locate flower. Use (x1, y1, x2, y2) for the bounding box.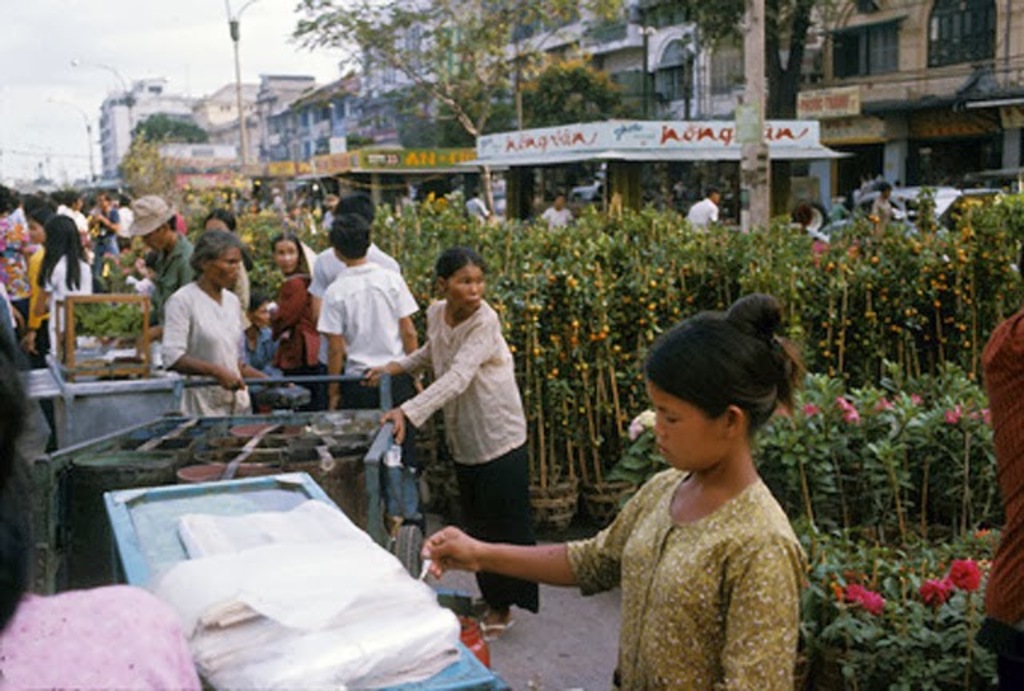
(915, 573, 949, 609).
